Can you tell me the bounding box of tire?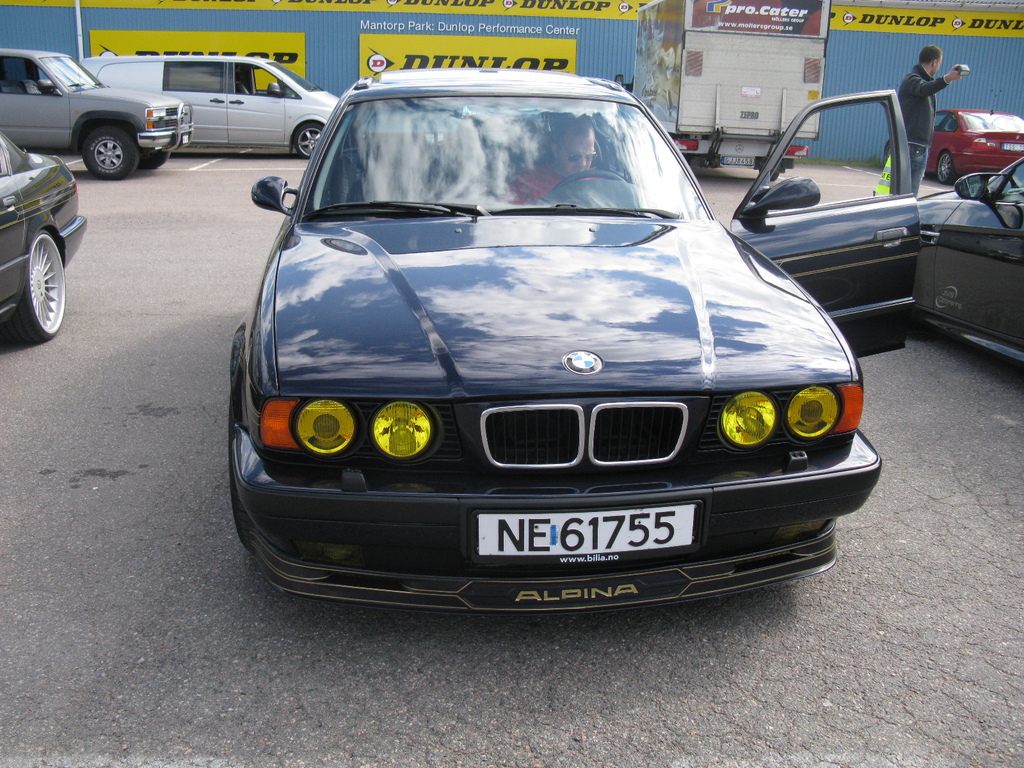
locate(759, 172, 779, 182).
